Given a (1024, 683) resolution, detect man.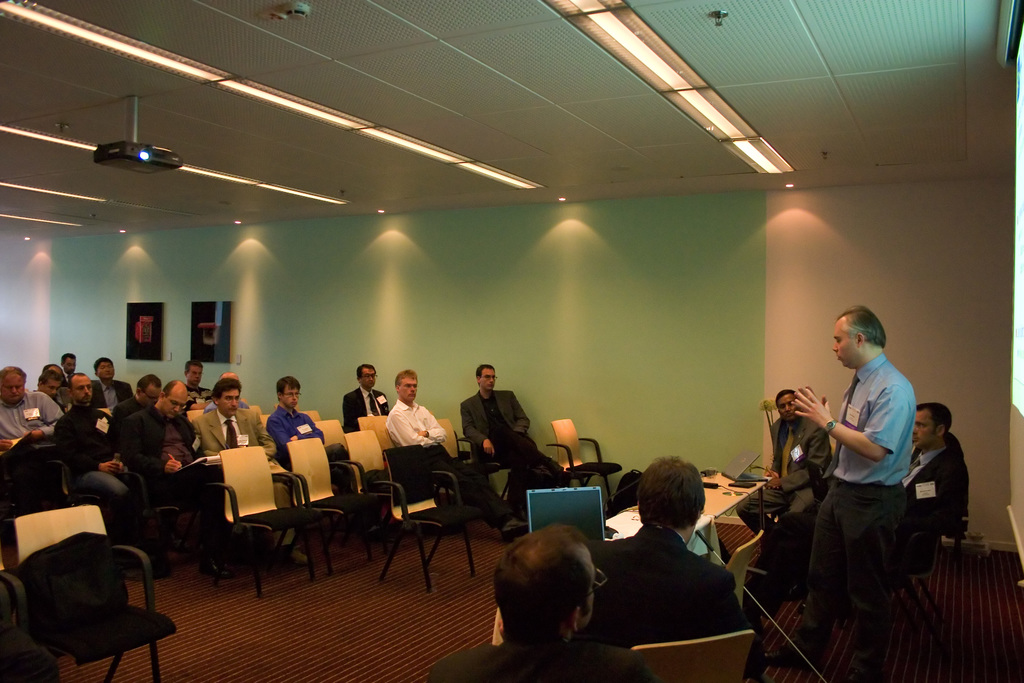
[735, 390, 833, 581].
